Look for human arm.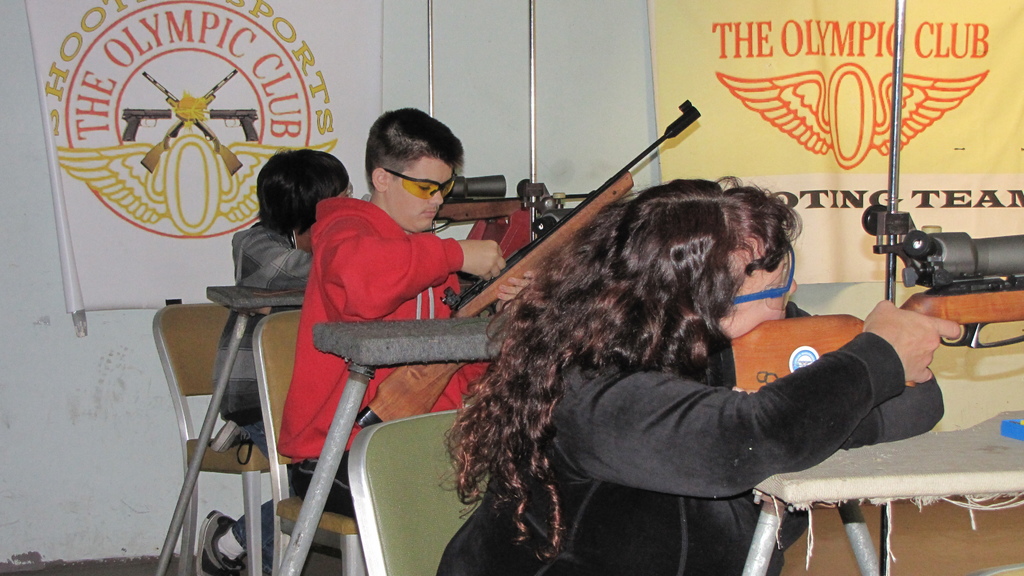
Found: bbox=[783, 371, 942, 464].
